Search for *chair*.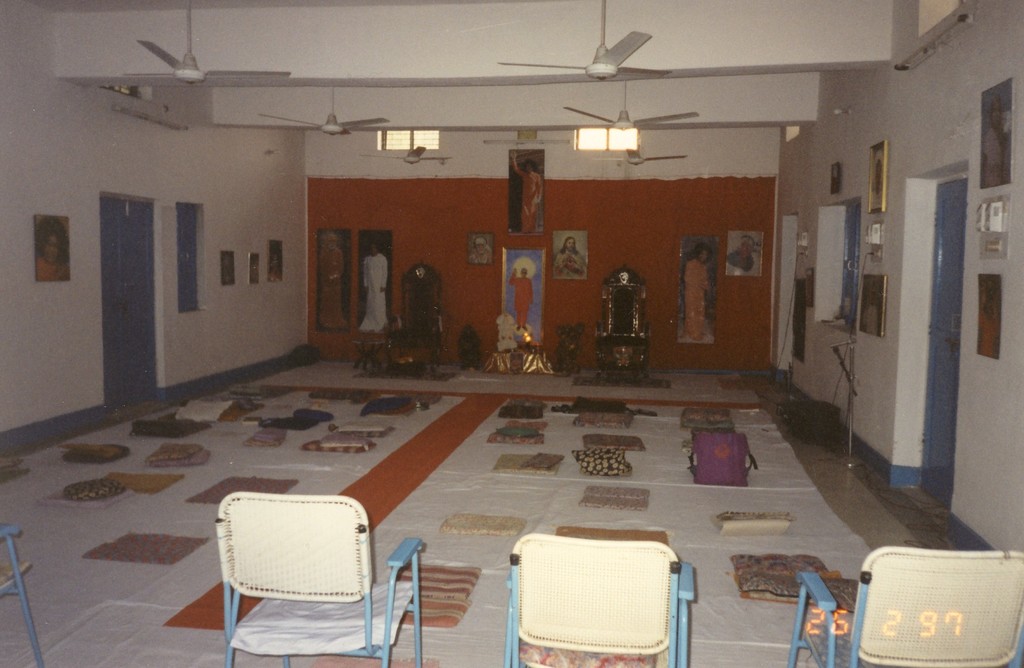
Found at Rect(502, 531, 697, 667).
